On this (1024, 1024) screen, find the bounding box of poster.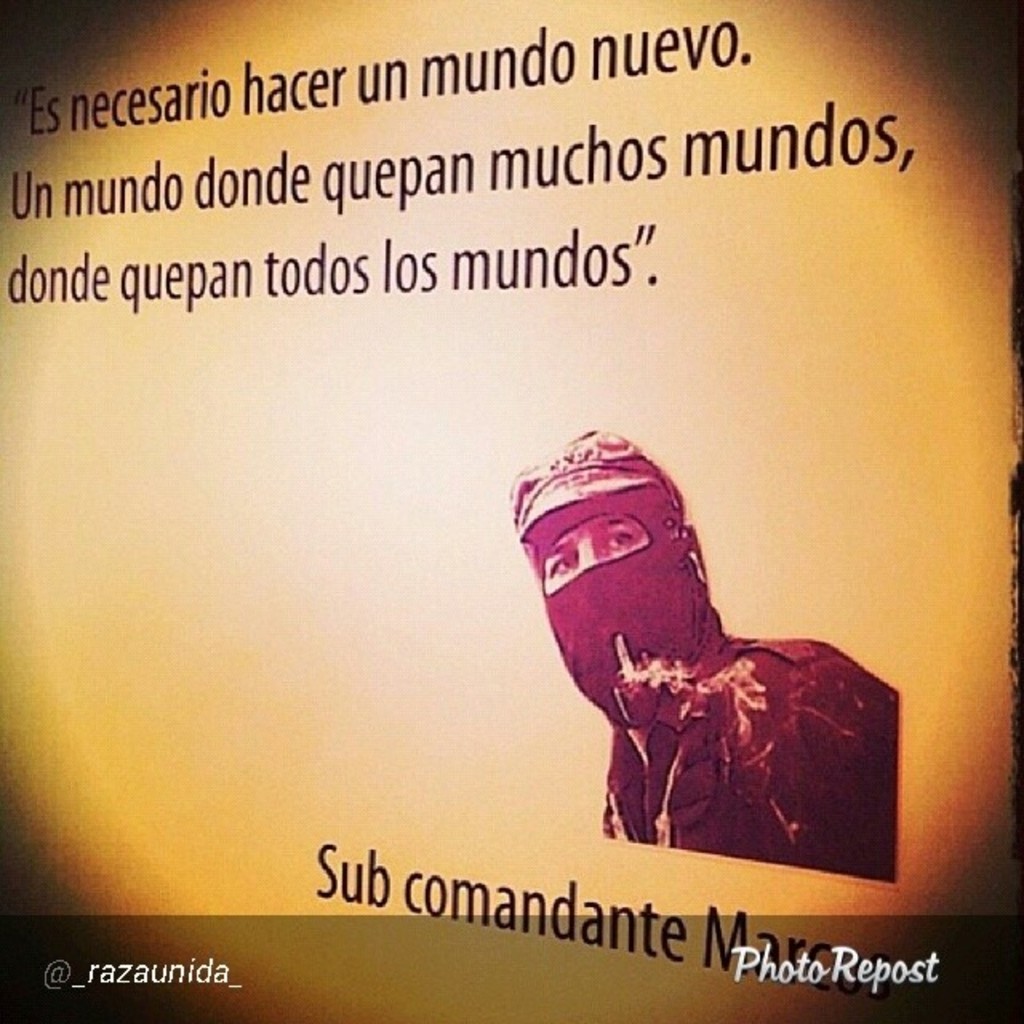
Bounding box: 0:0:1022:1022.
